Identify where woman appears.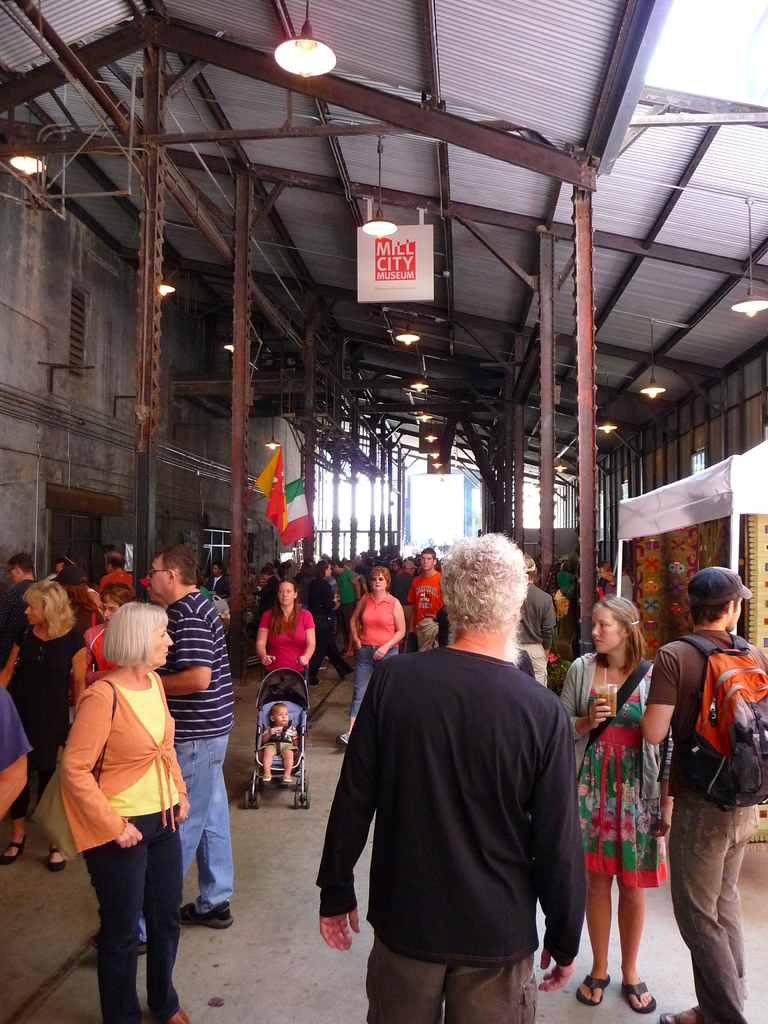
Appears at locate(83, 580, 134, 682).
